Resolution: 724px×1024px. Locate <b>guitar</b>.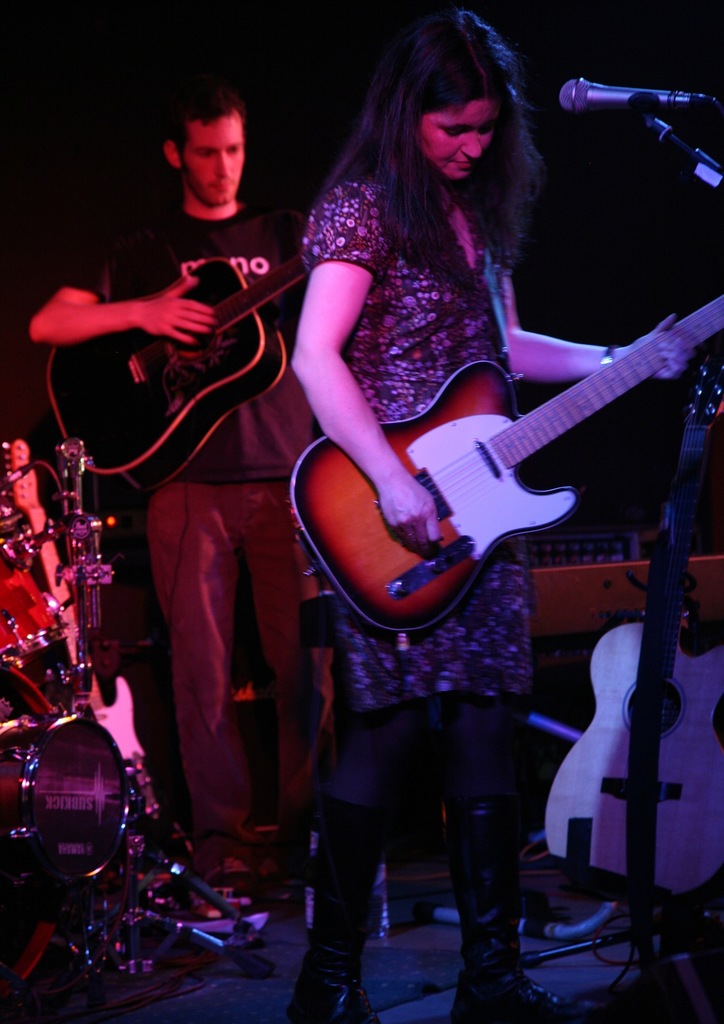
{"x1": 36, "y1": 257, "x2": 326, "y2": 515}.
